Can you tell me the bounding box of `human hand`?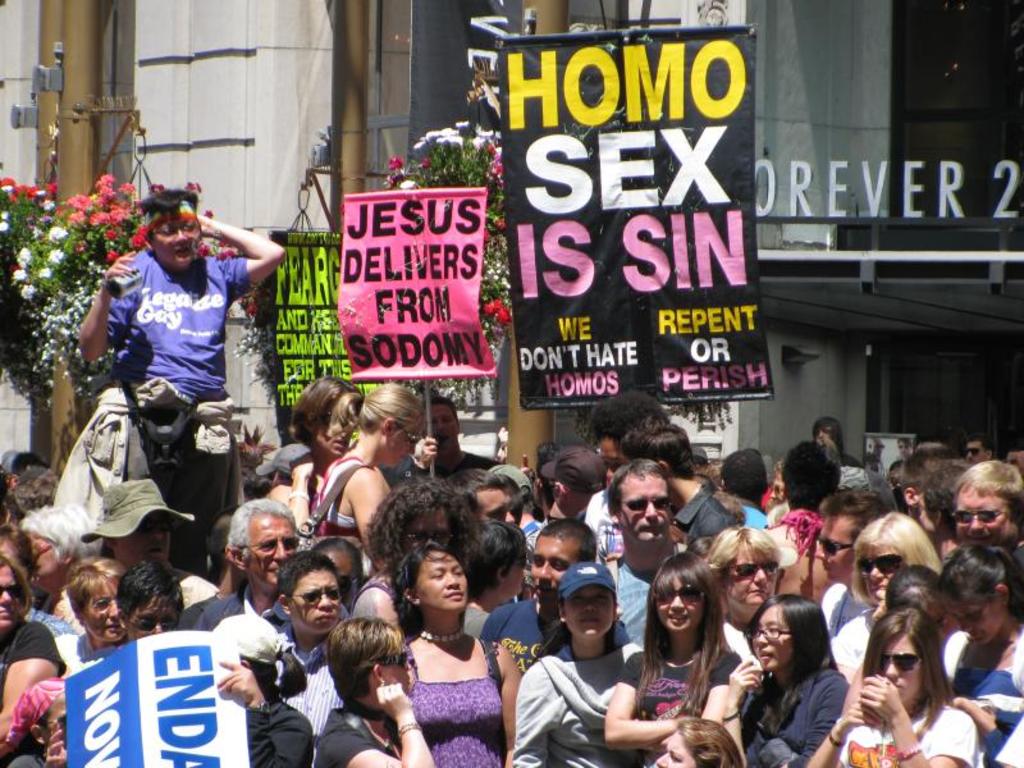
bbox(45, 730, 68, 767).
